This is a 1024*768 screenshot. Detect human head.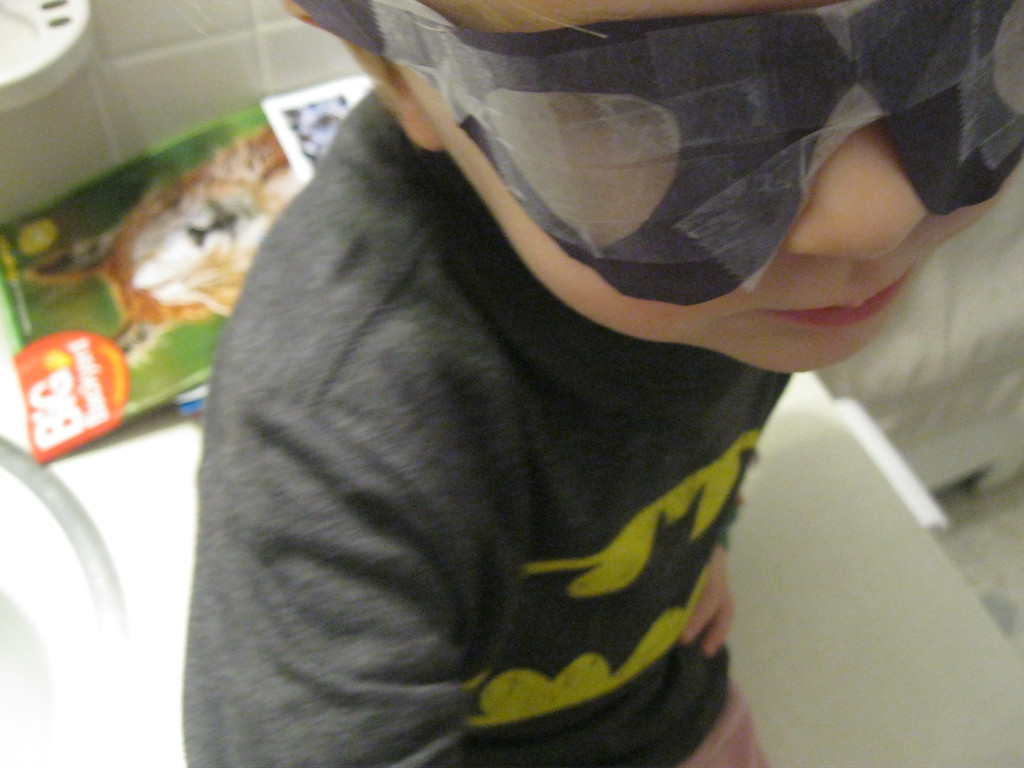
<box>285,0,1015,374</box>.
